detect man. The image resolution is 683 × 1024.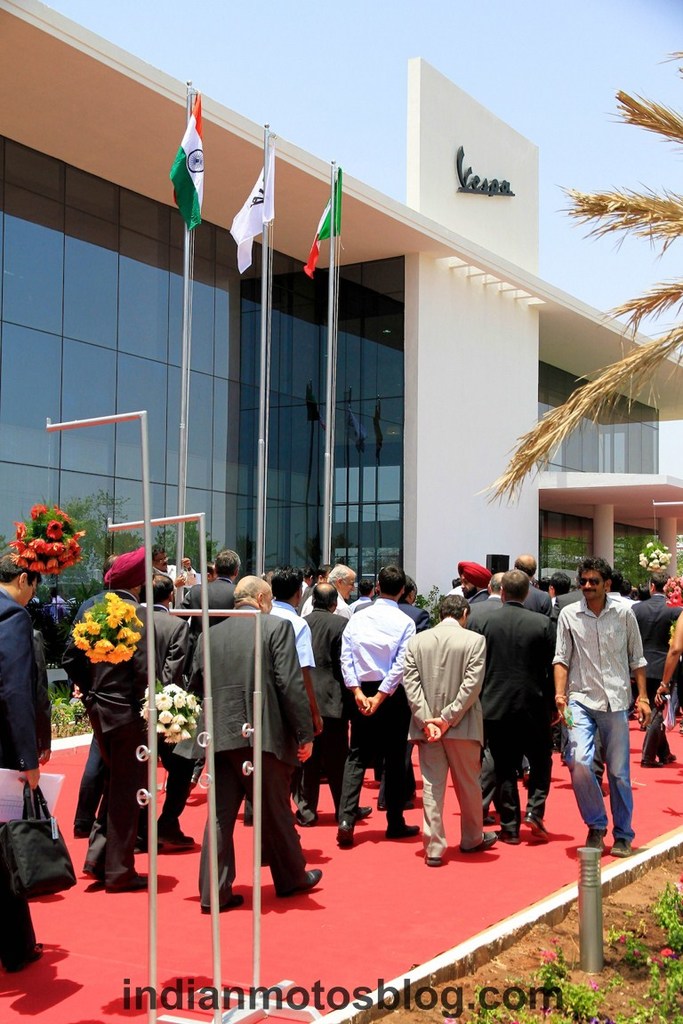
bbox=(59, 544, 163, 890).
